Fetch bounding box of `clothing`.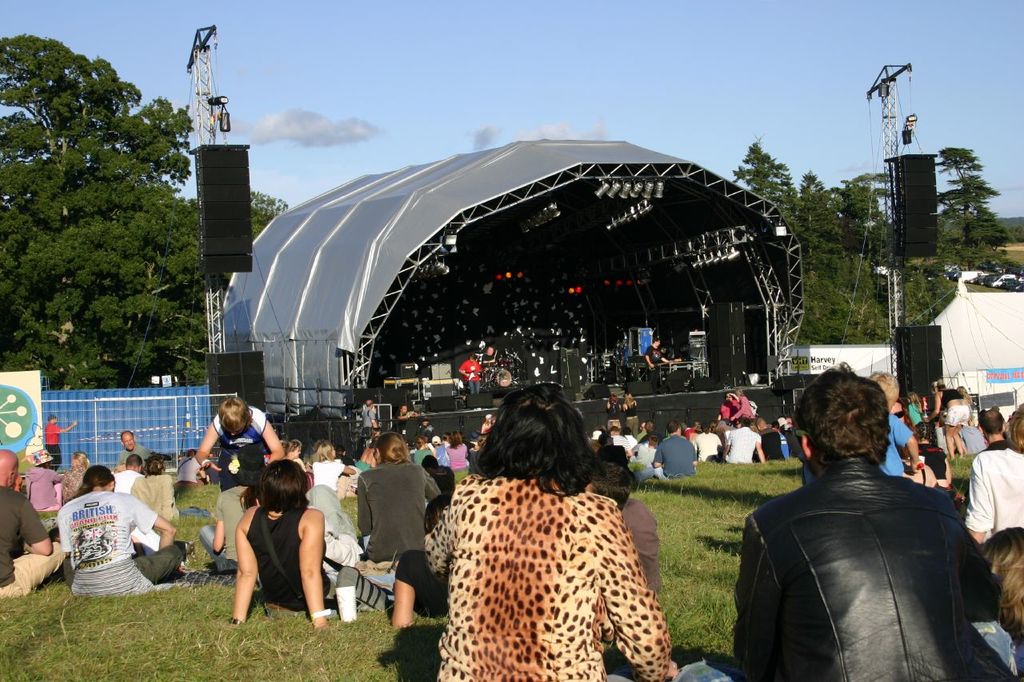
Bbox: crop(480, 351, 498, 369).
